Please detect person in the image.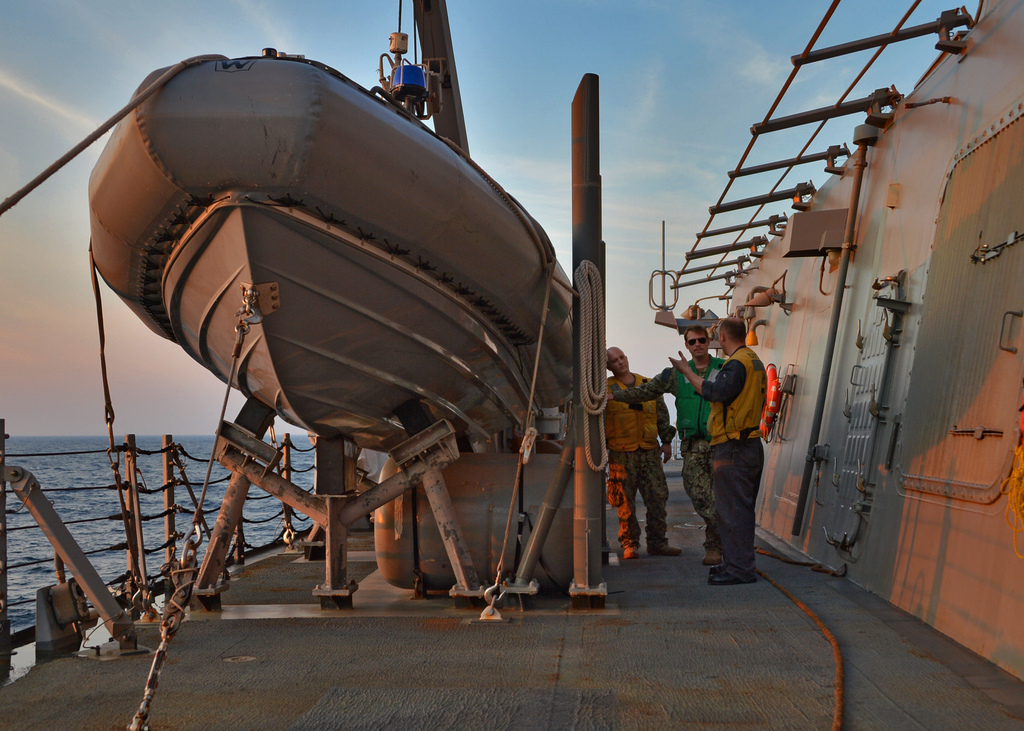
{"x1": 604, "y1": 340, "x2": 676, "y2": 559}.
